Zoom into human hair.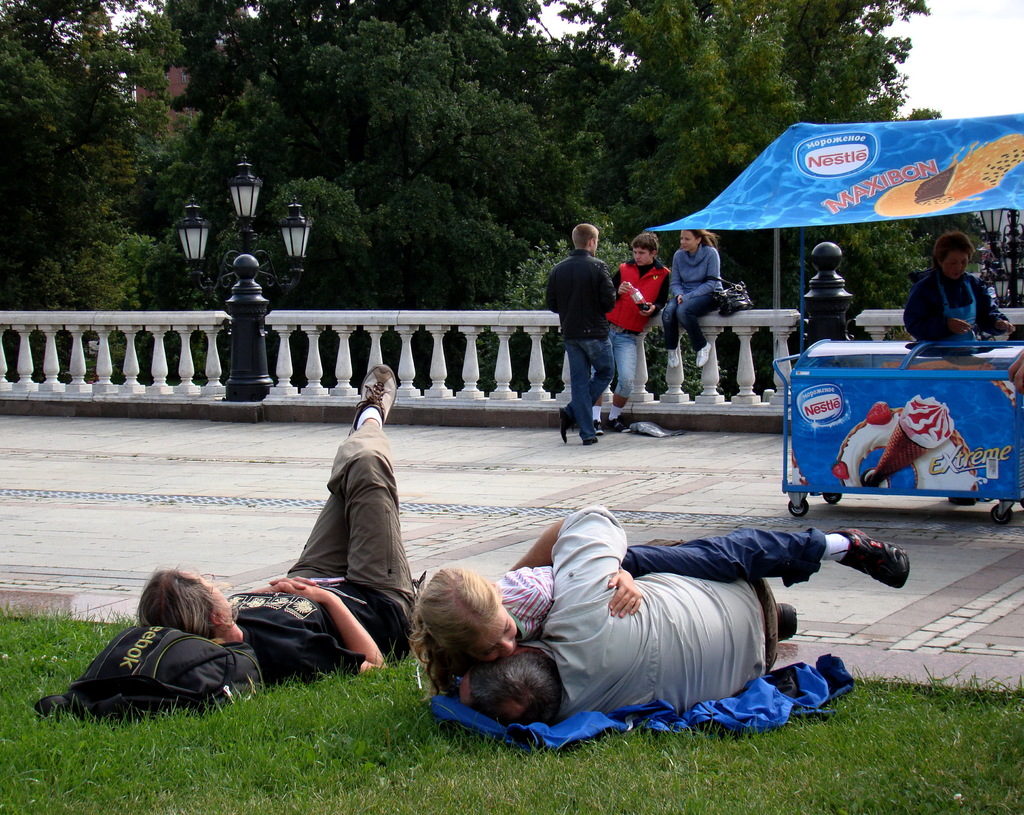
Zoom target: select_region(130, 561, 240, 637).
